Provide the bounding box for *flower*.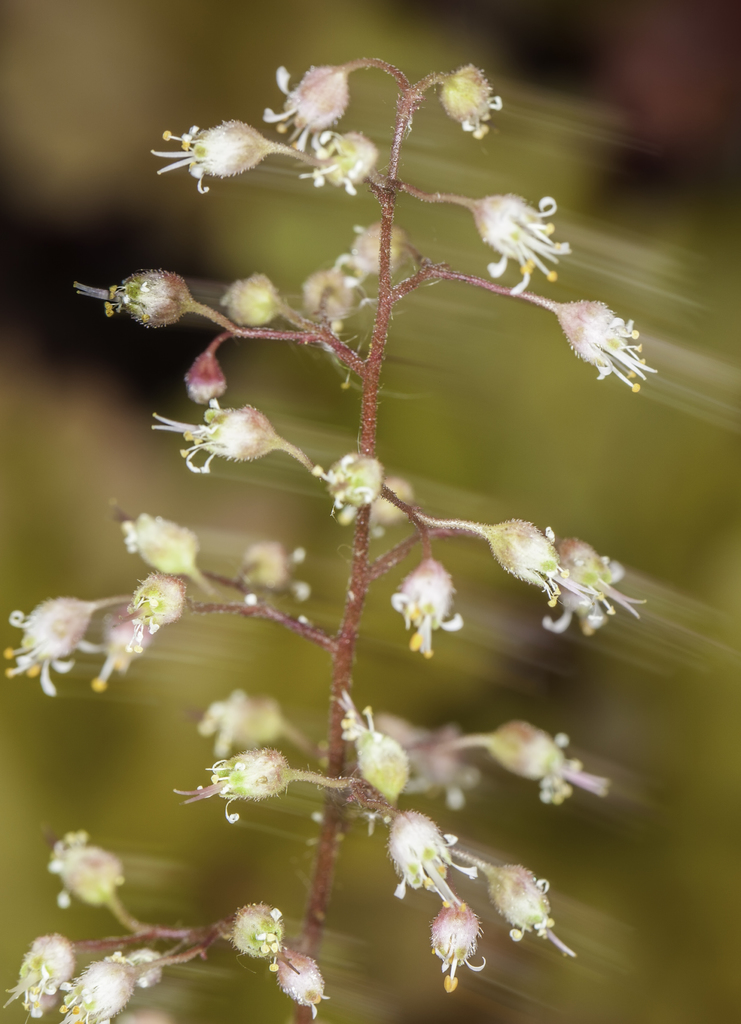
rect(229, 904, 283, 965).
